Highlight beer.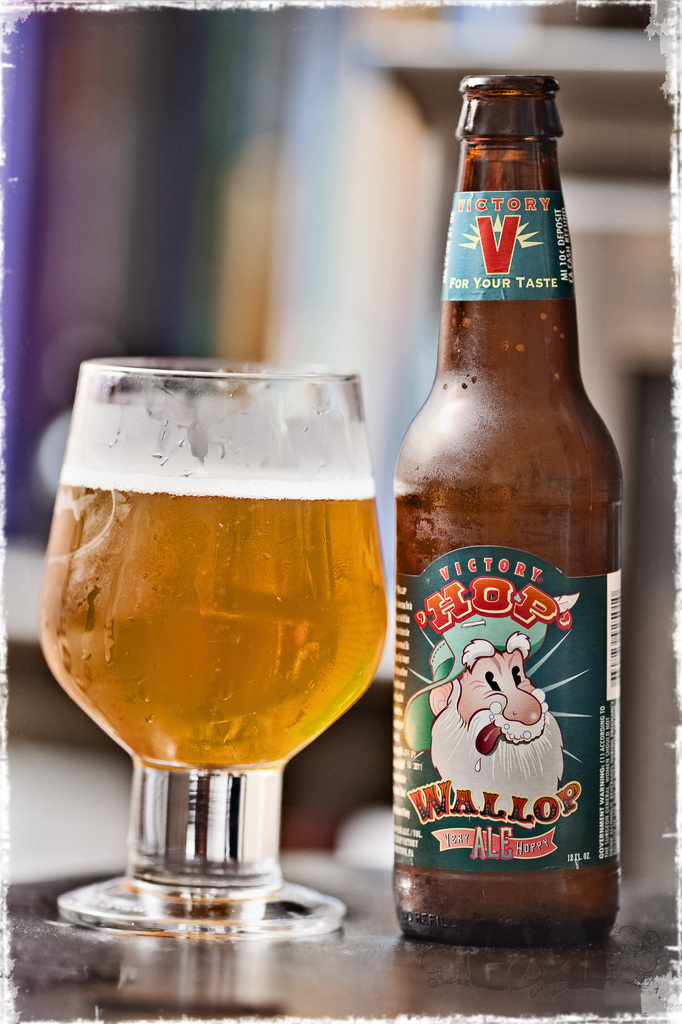
Highlighted region: (x1=32, y1=460, x2=384, y2=778).
